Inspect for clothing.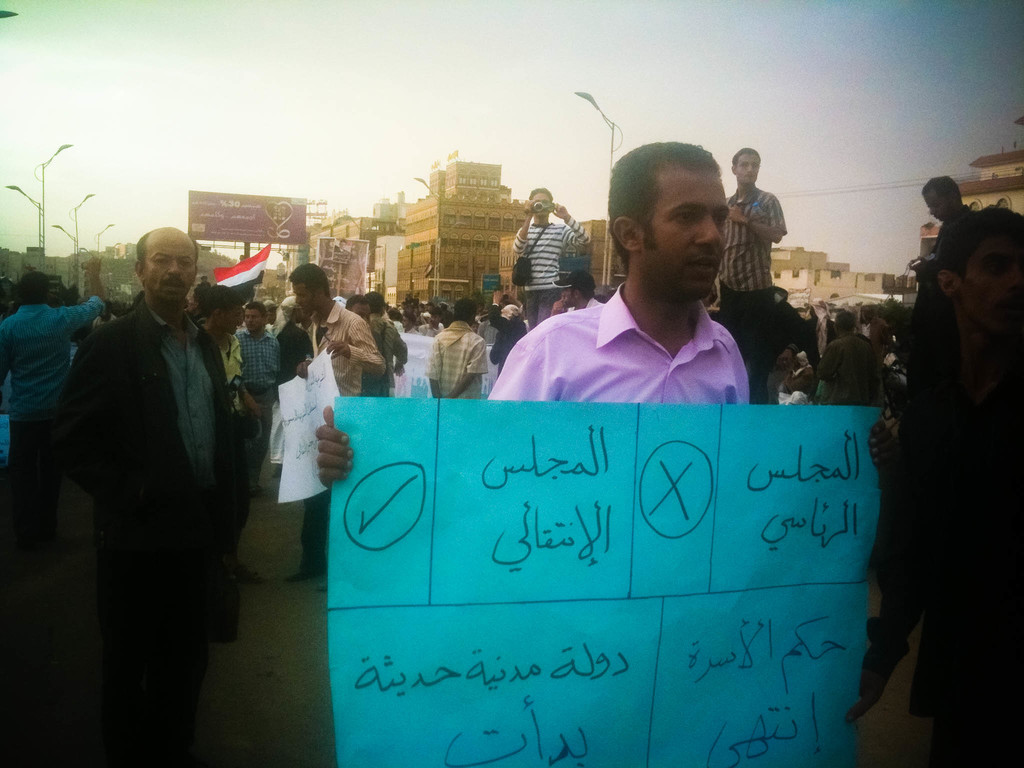
Inspection: 509,214,593,331.
